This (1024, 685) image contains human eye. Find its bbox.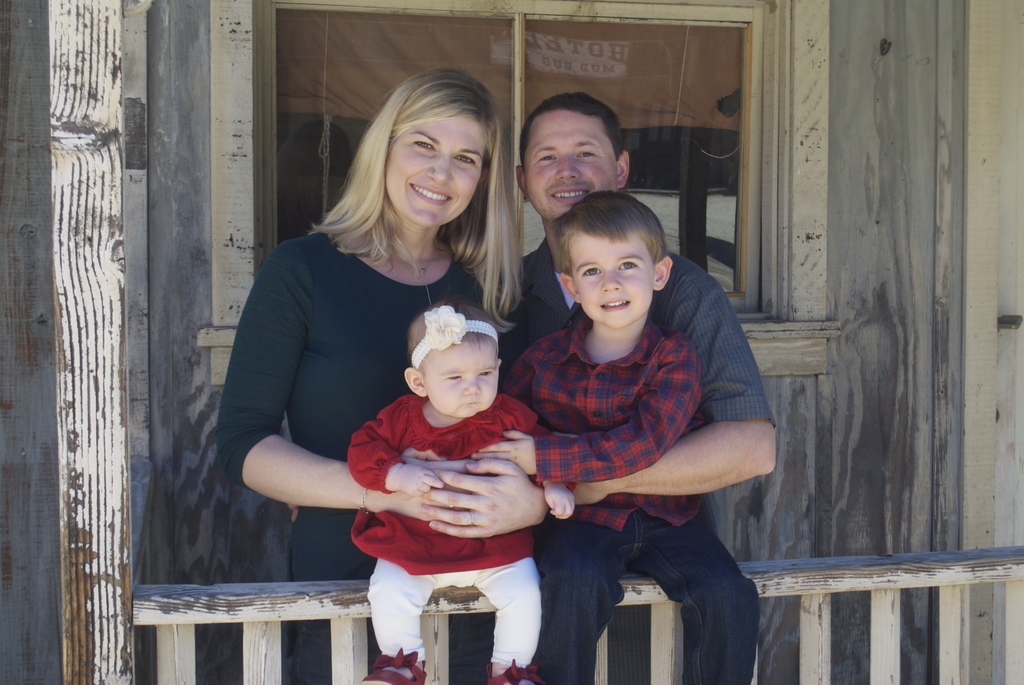
<bbox>580, 267, 604, 278</bbox>.
